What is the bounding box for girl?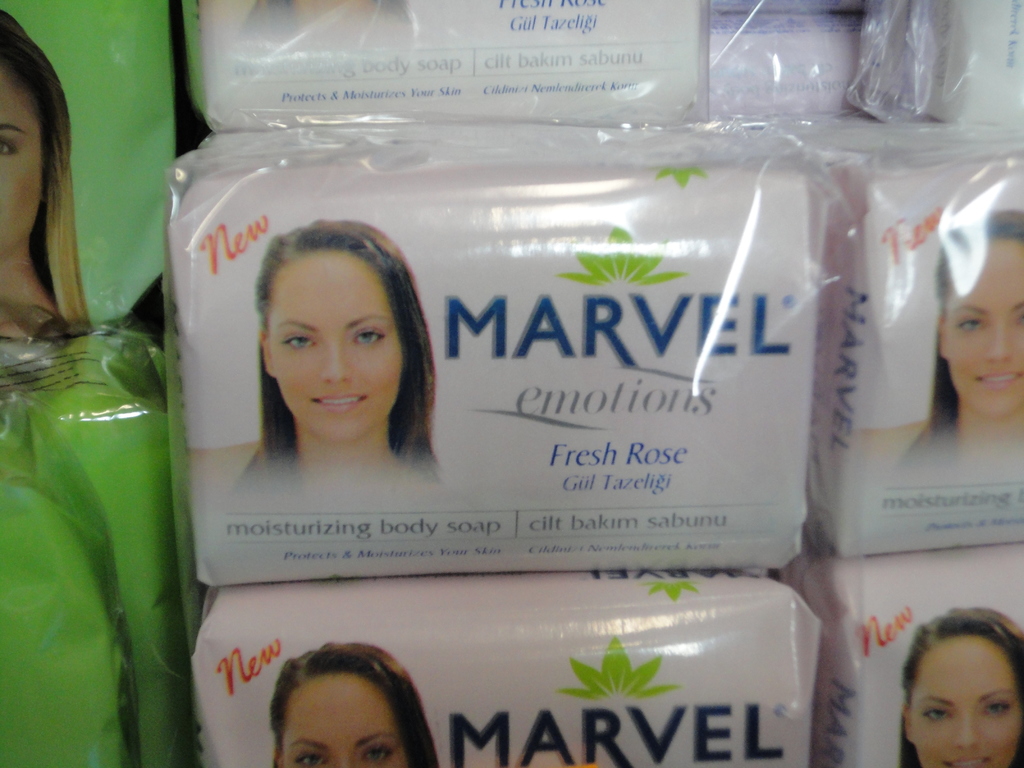
[x1=900, y1=606, x2=1023, y2=767].
